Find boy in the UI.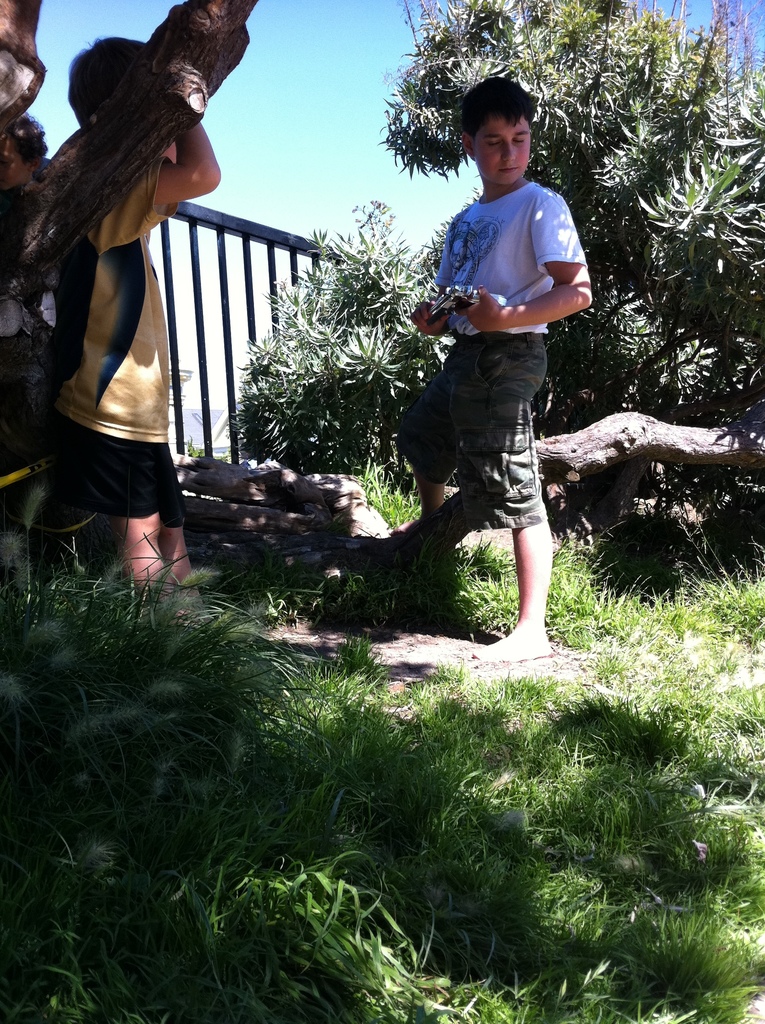
UI element at bbox=[399, 69, 606, 658].
